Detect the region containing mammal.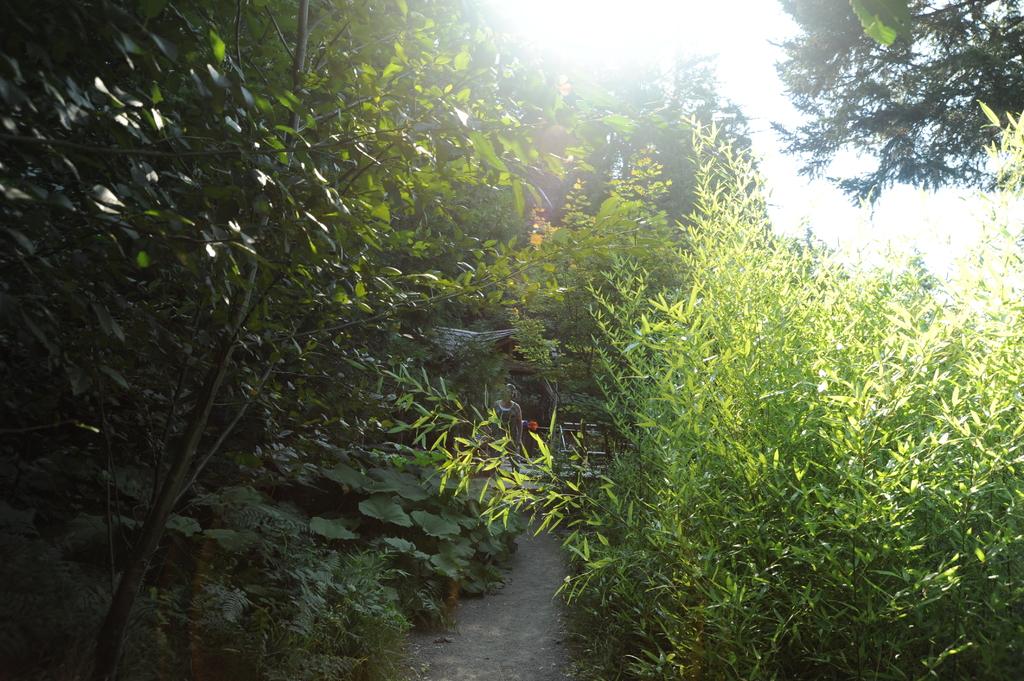
[left=480, top=385, right=525, bottom=475].
